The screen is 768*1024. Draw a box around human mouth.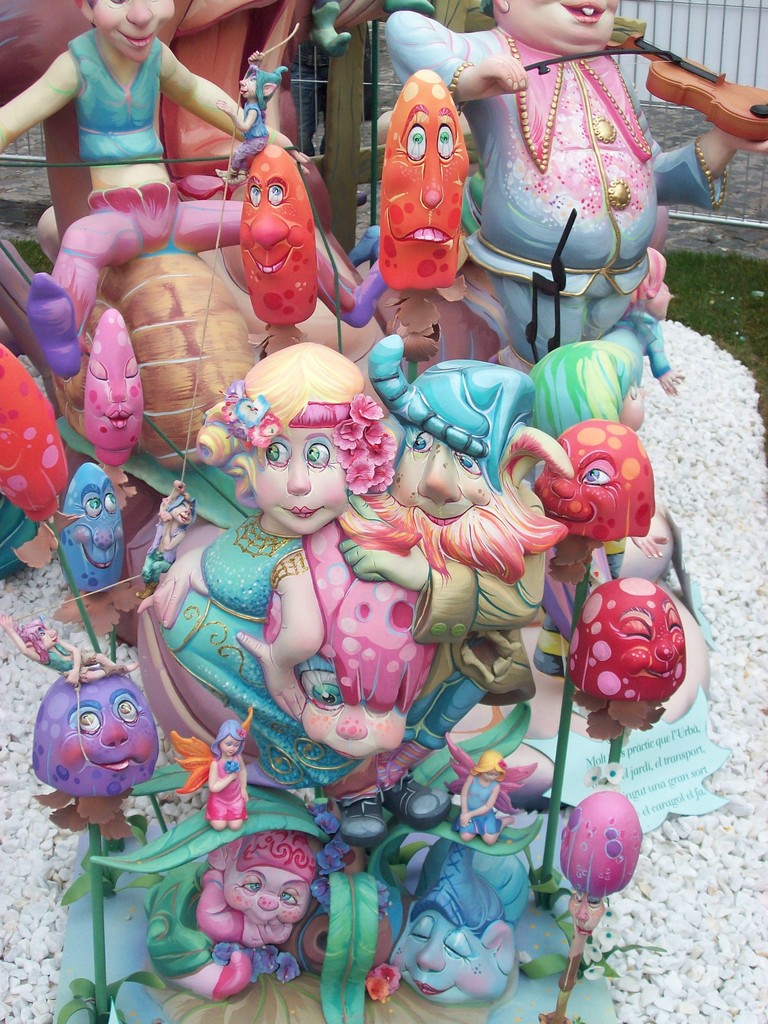
<bbox>117, 30, 161, 51</bbox>.
